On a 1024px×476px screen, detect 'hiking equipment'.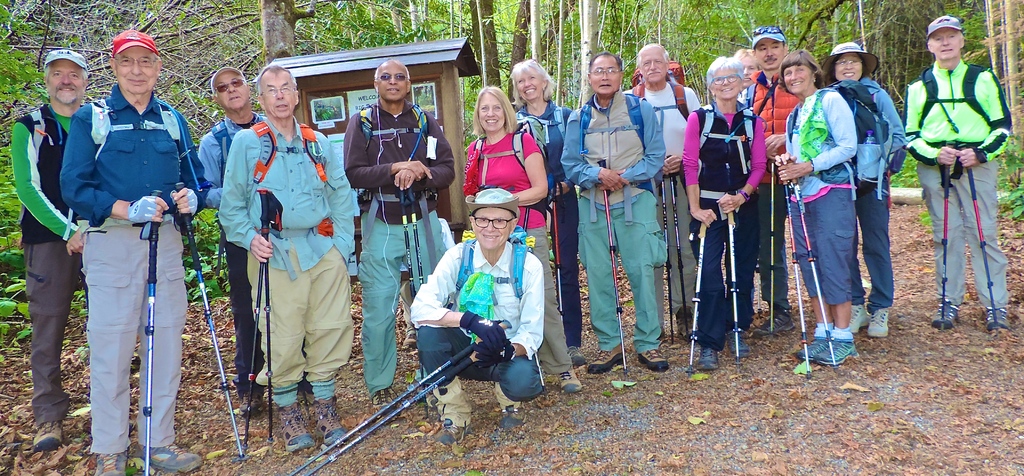
BBox(394, 186, 433, 420).
